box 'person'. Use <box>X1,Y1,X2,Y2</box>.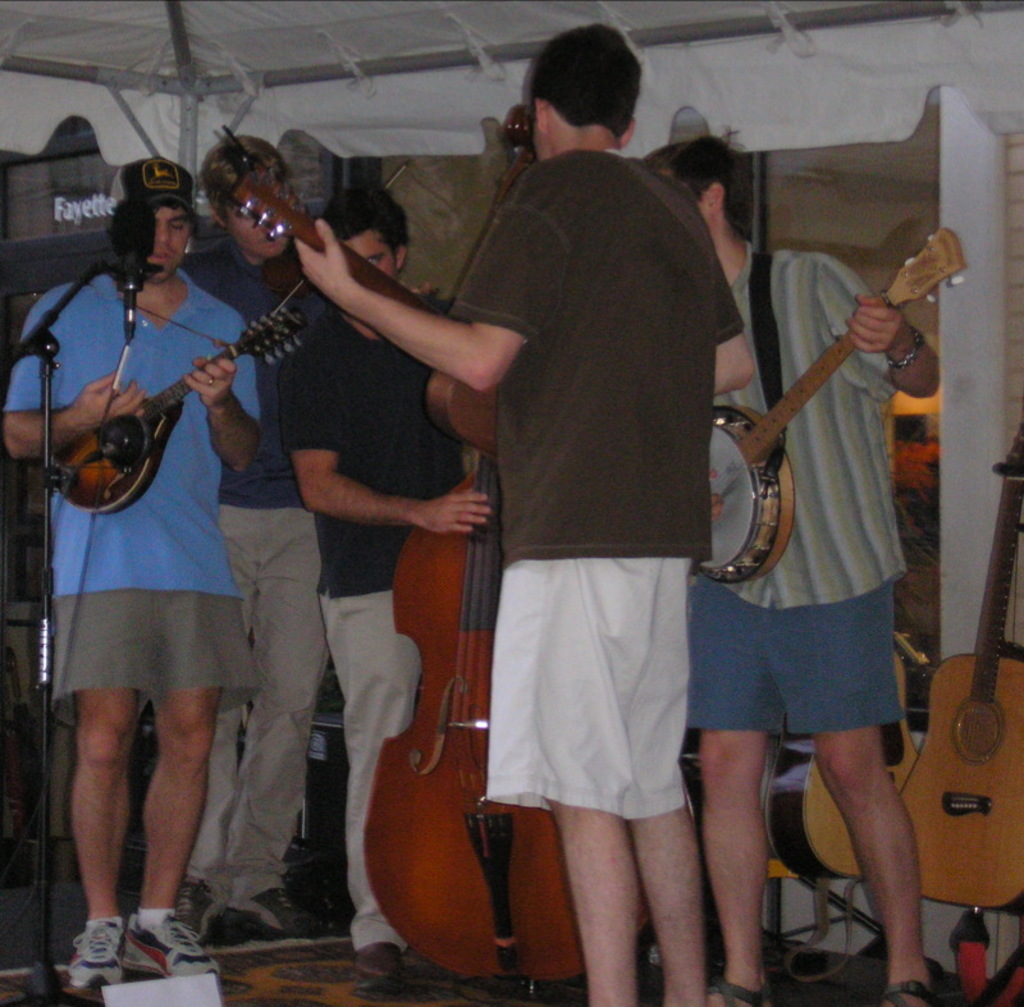
<box>3,152,262,992</box>.
